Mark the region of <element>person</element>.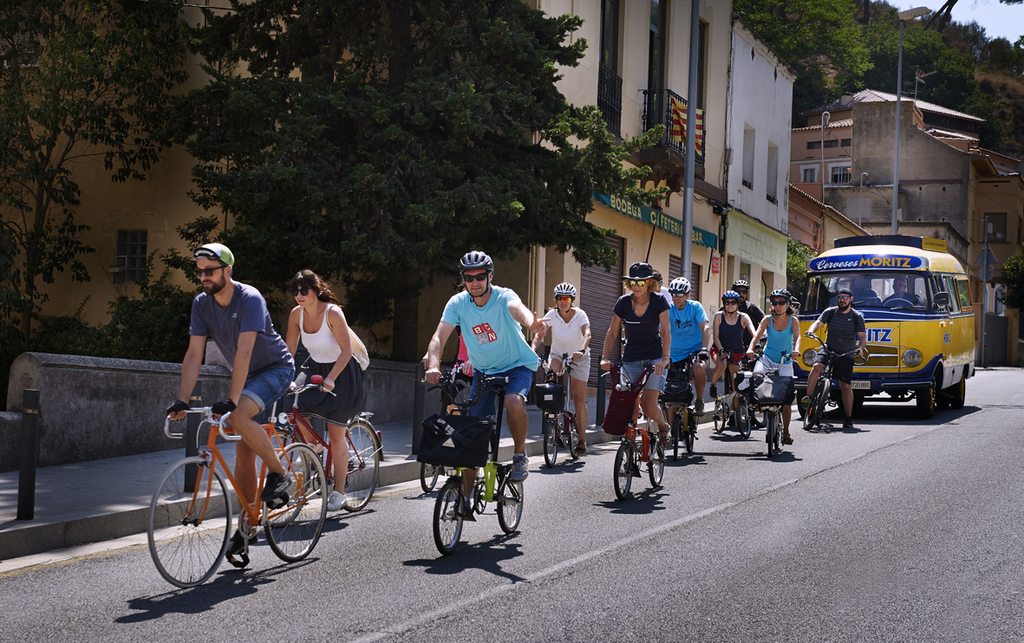
Region: box=[669, 274, 714, 418].
